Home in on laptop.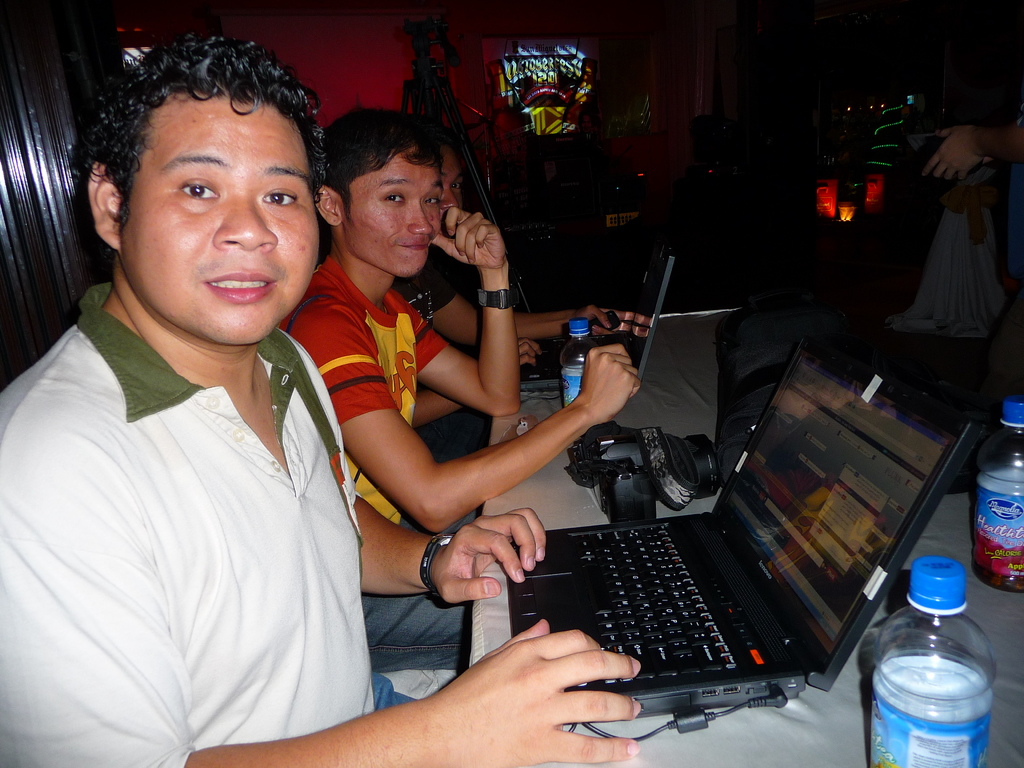
Homed in at x1=520, y1=241, x2=673, y2=388.
